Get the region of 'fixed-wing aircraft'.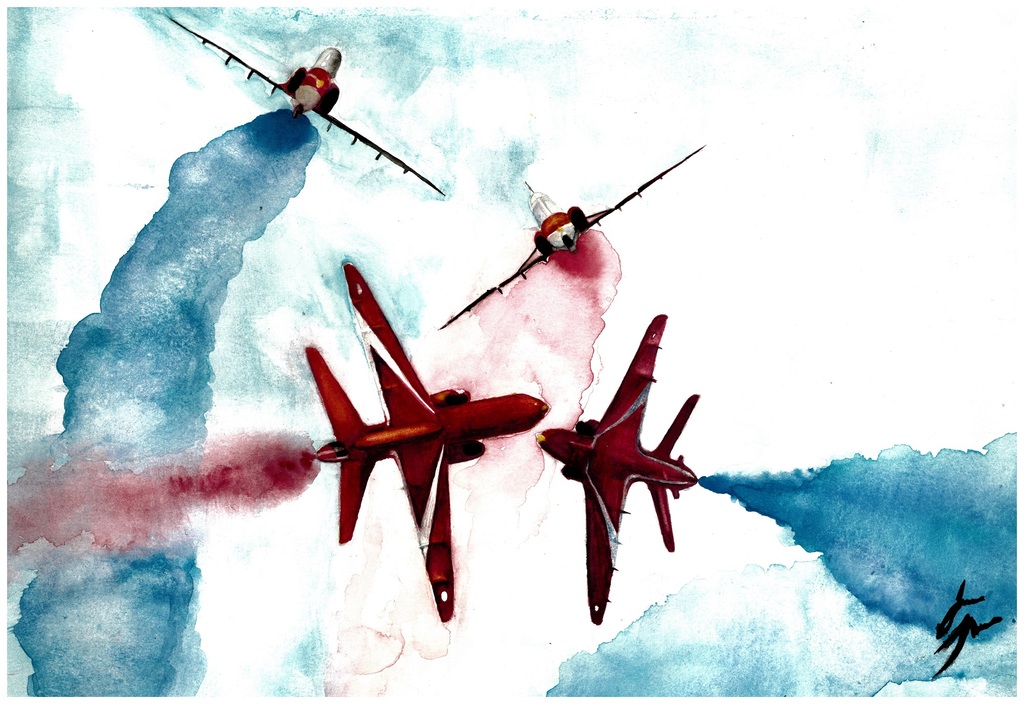
<box>540,312,703,621</box>.
